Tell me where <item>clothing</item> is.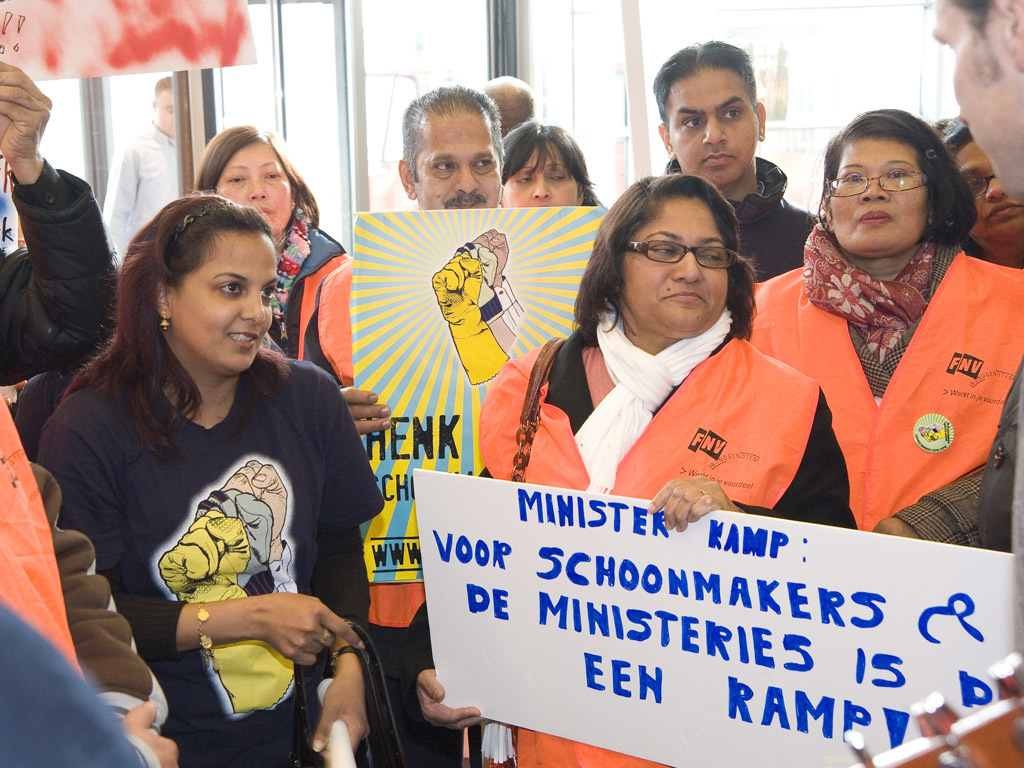
<item>clothing</item> is at crop(58, 288, 377, 745).
